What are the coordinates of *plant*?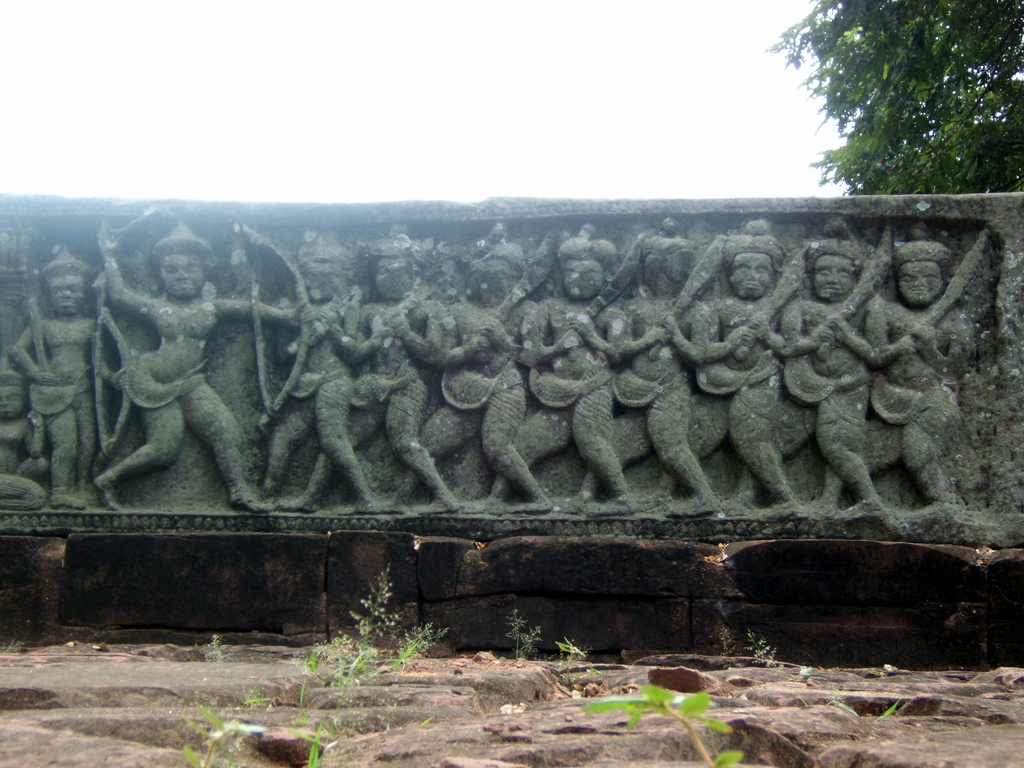
bbox=(497, 611, 545, 666).
